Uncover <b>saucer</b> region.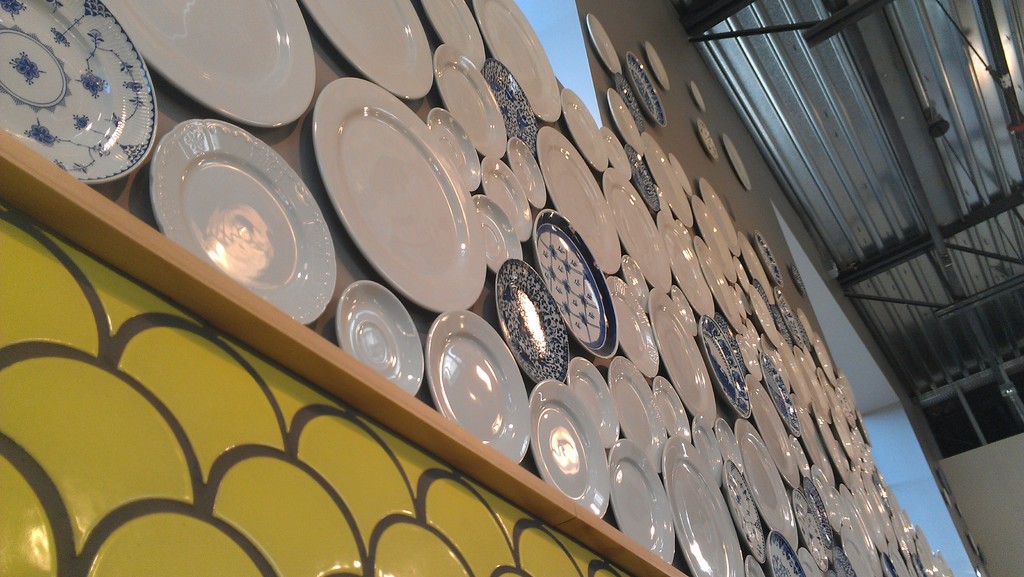
Uncovered: detection(733, 286, 754, 317).
